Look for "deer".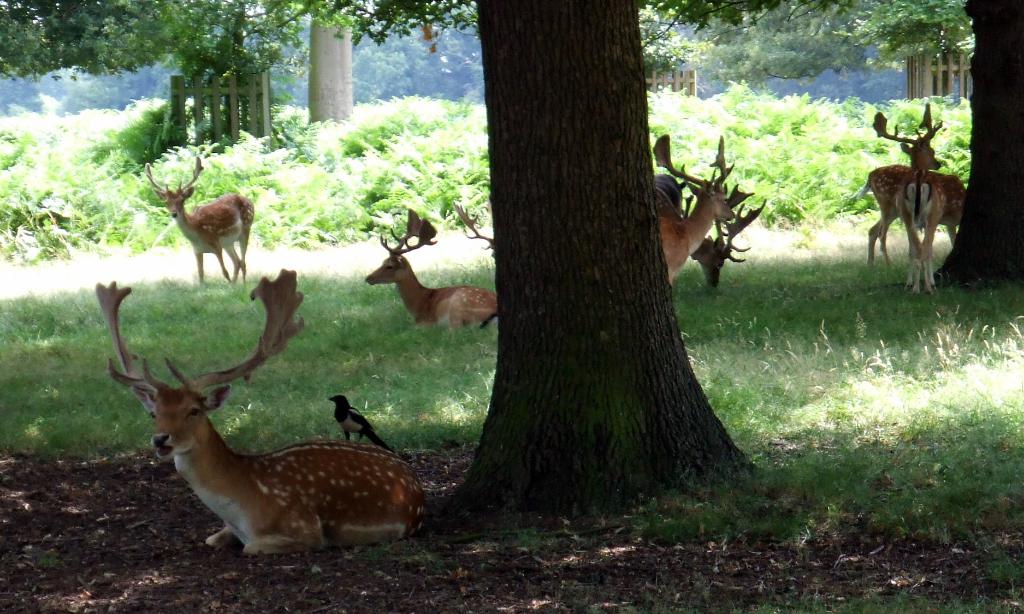
Found: <region>868, 164, 967, 268</region>.
